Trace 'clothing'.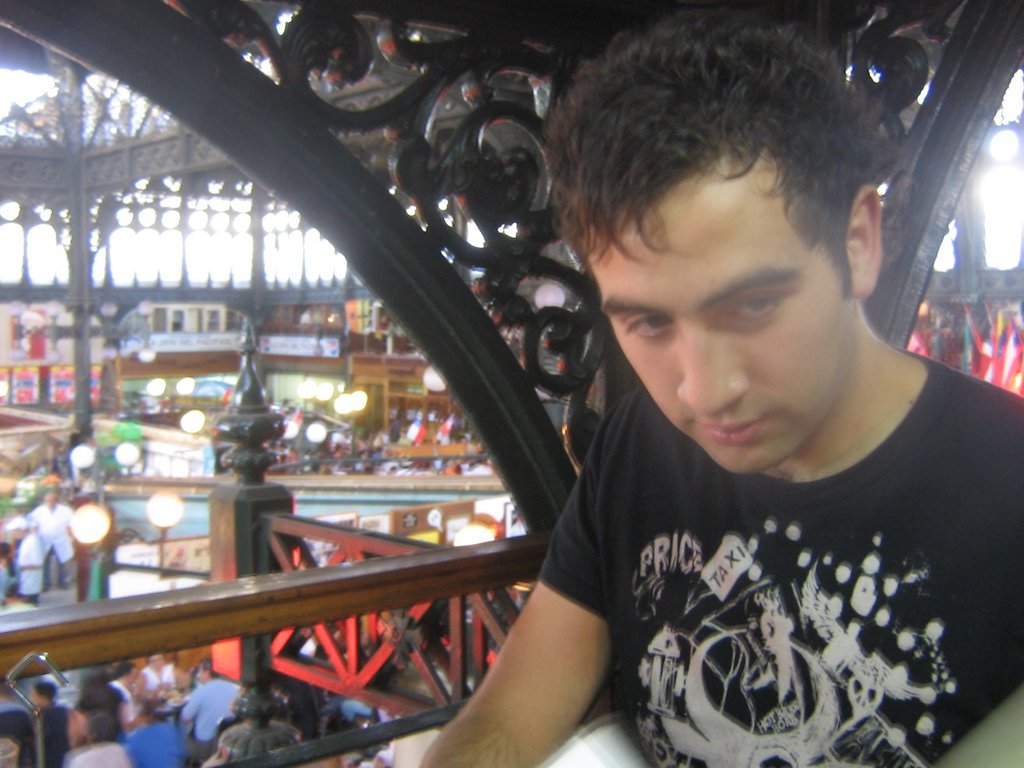
Traced to rect(141, 665, 172, 691).
